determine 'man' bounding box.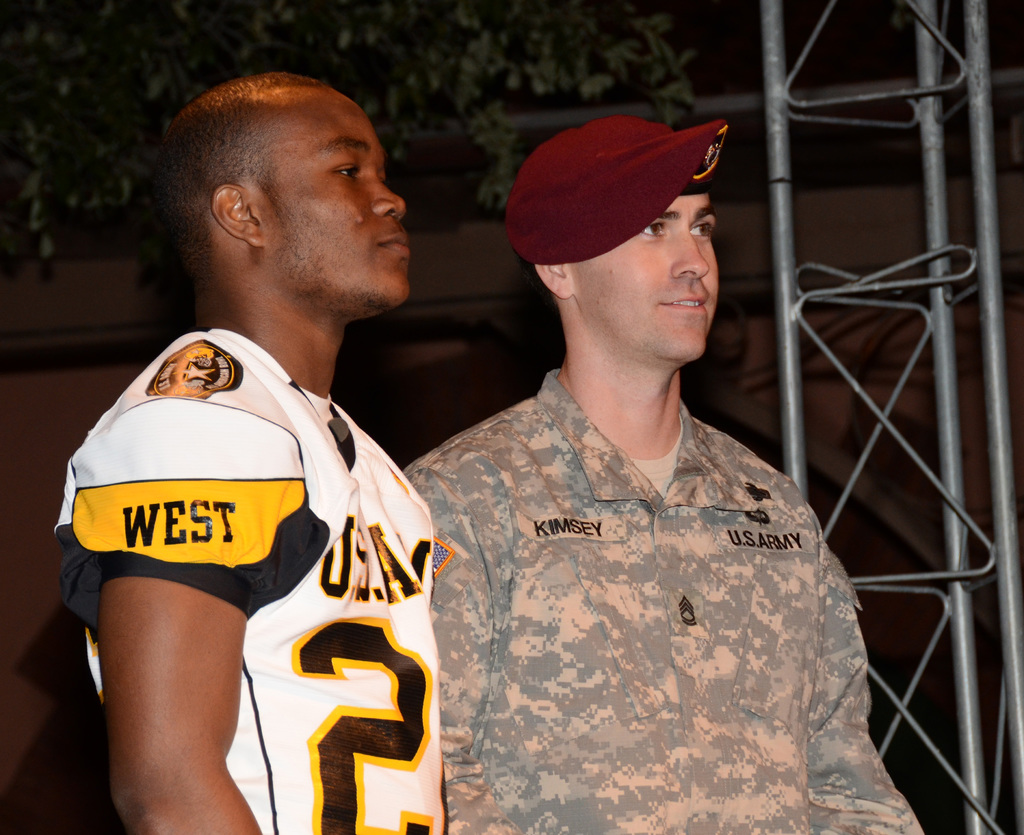
Determined: (left=78, top=69, right=520, bottom=834).
